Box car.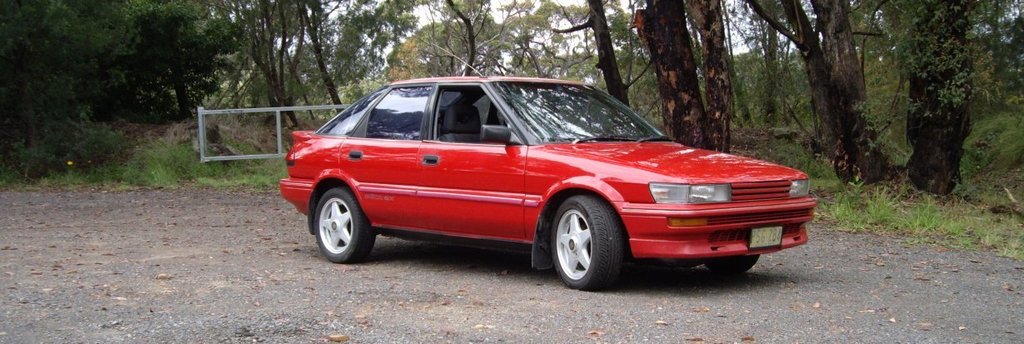
pyautogui.locateOnScreen(280, 43, 817, 292).
